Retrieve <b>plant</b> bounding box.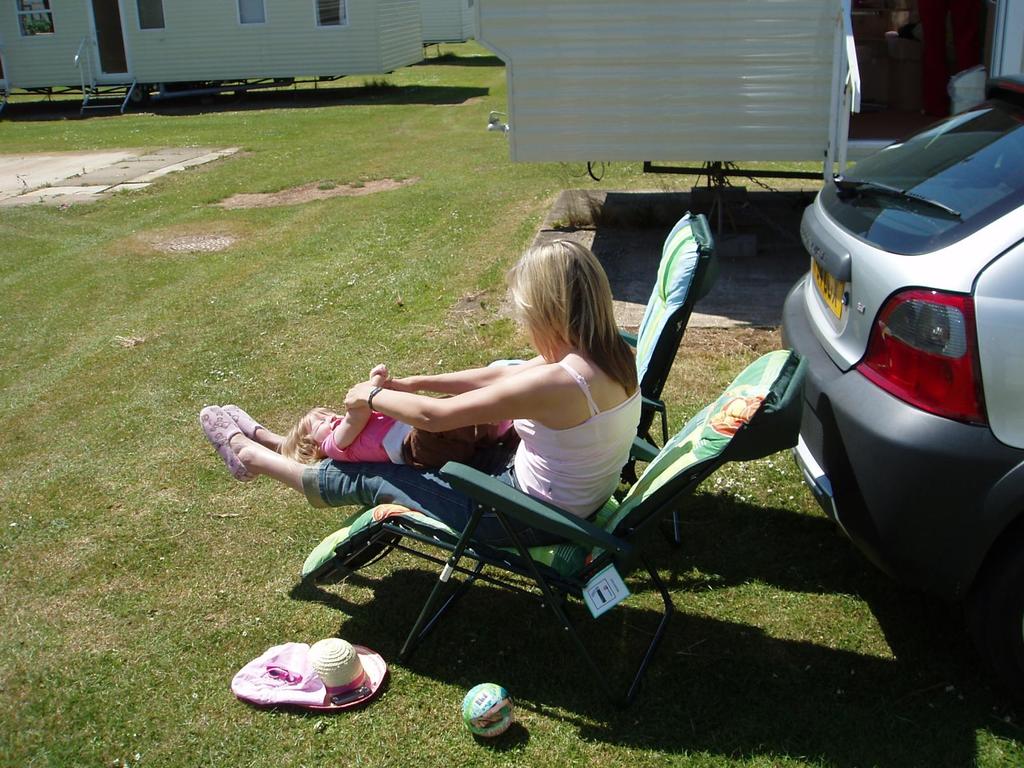
Bounding box: box=[363, 76, 395, 86].
